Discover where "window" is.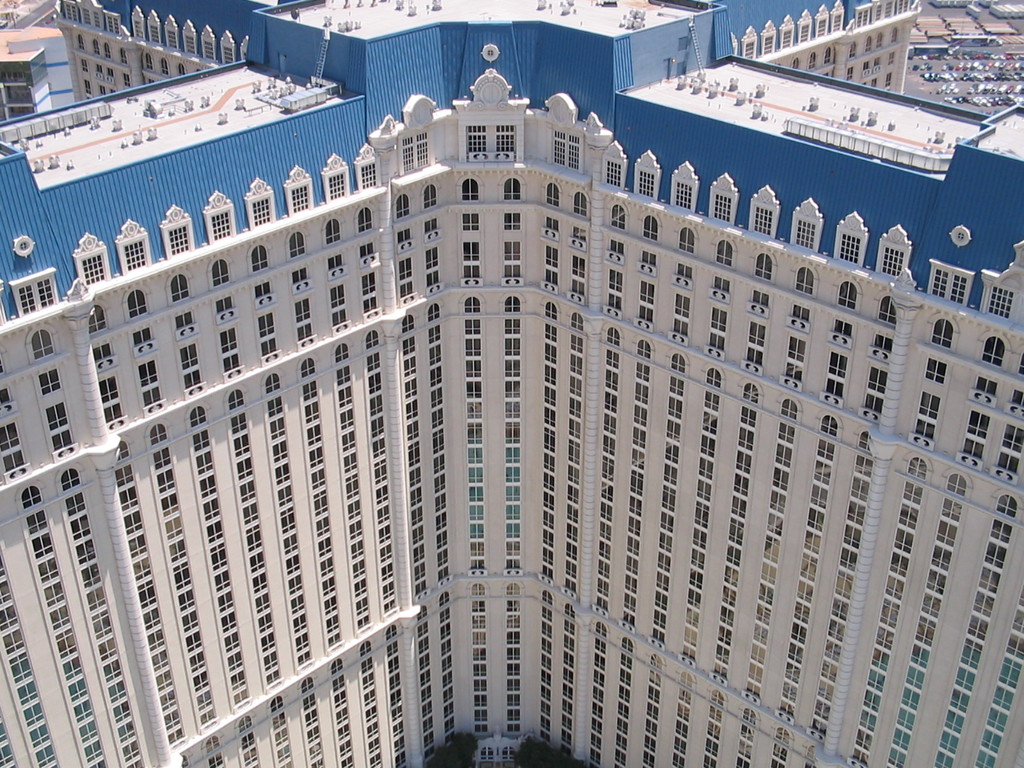
Discovered at detection(362, 666, 376, 685).
